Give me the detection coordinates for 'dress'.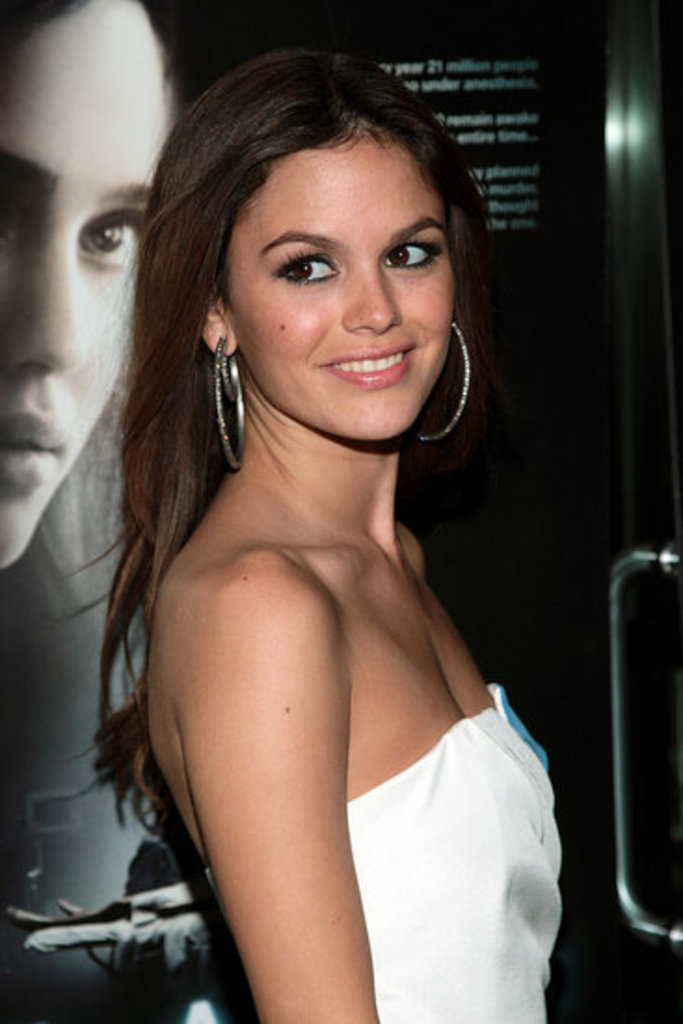
box=[199, 685, 568, 1022].
